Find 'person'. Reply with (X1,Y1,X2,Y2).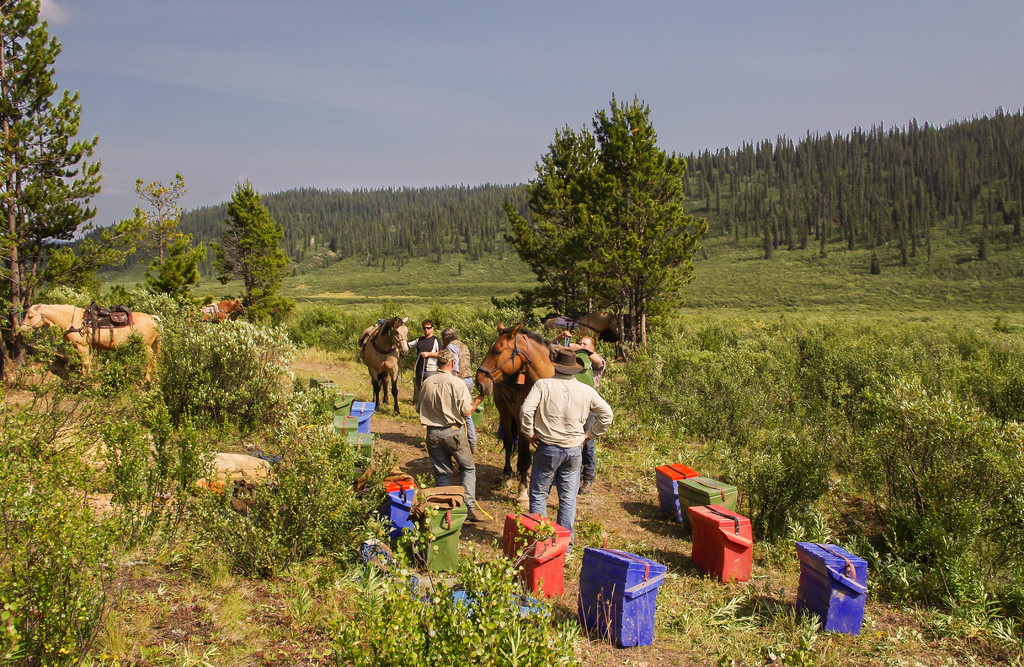
(416,348,490,531).
